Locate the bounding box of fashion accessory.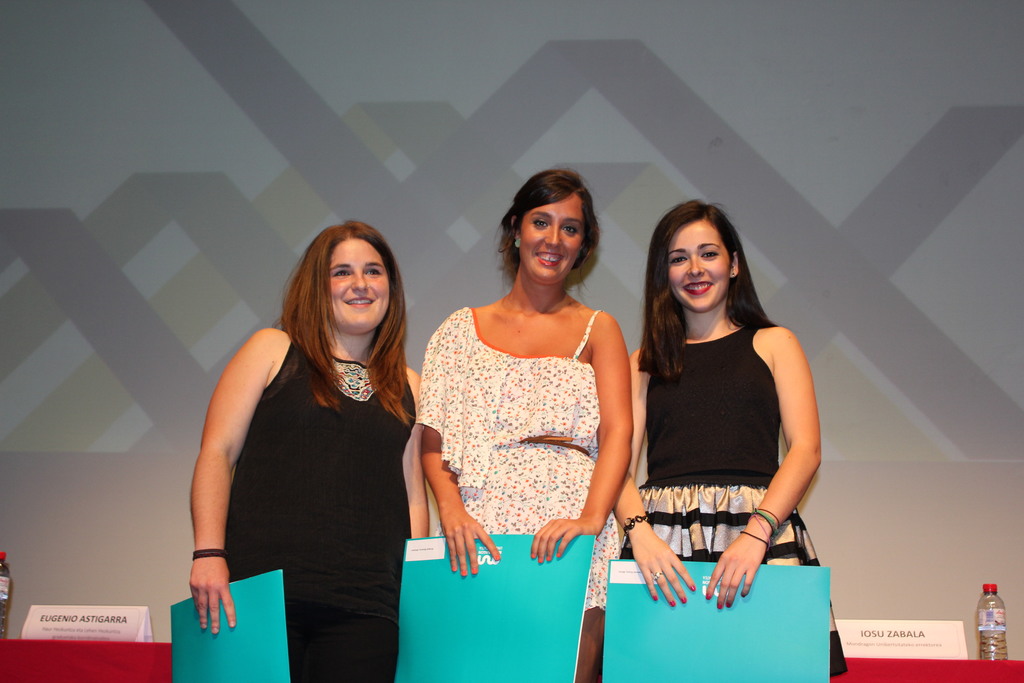
Bounding box: box=[705, 593, 710, 598].
